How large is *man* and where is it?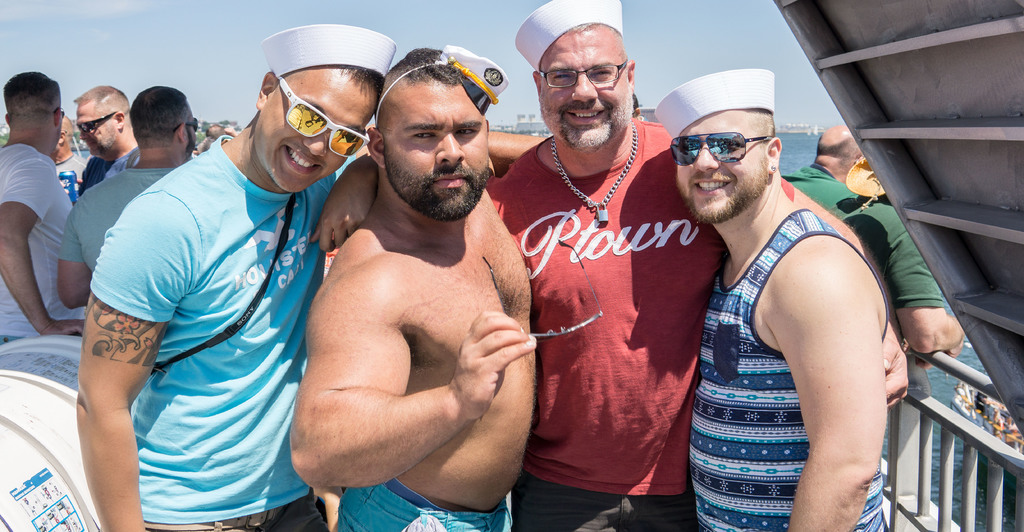
Bounding box: (left=776, top=122, right=867, bottom=206).
